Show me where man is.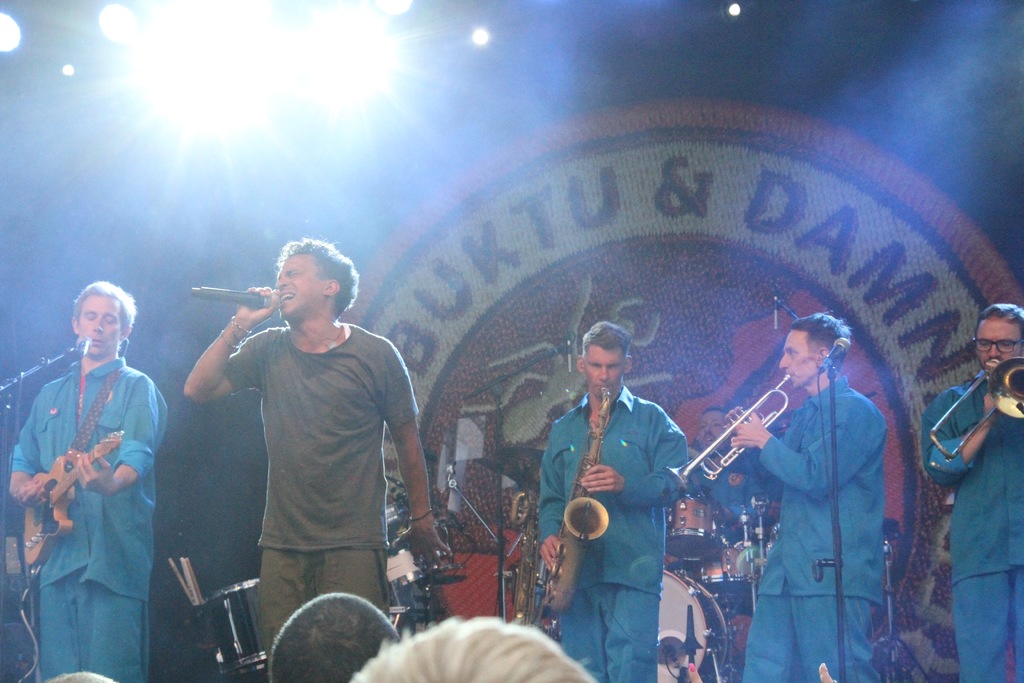
man is at rect(913, 304, 1023, 682).
